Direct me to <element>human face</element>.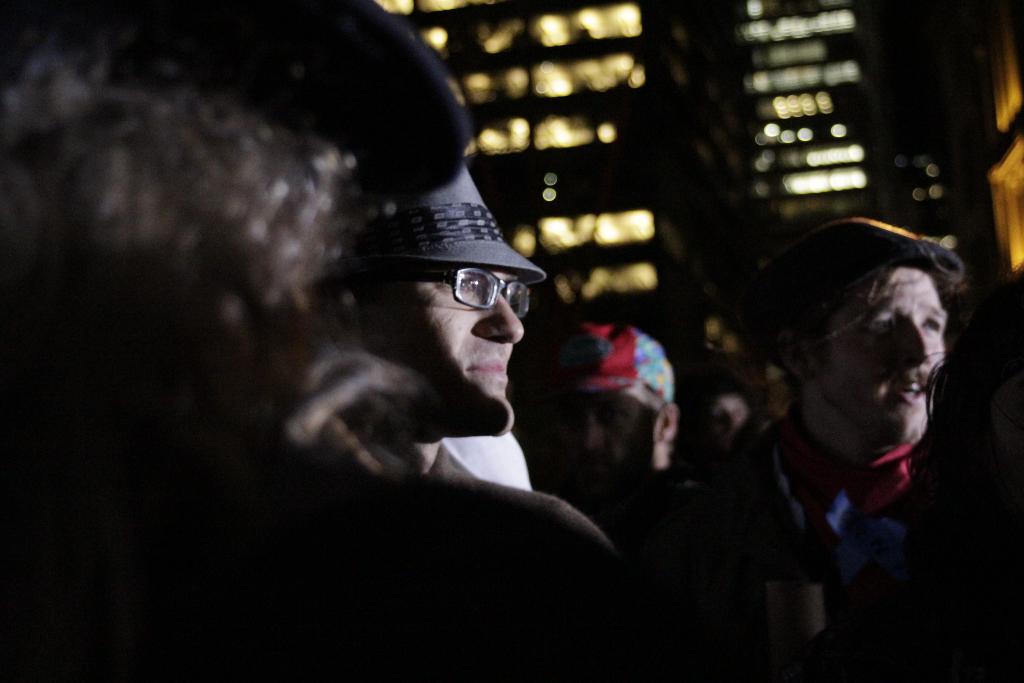
Direction: (left=377, top=268, right=521, bottom=435).
